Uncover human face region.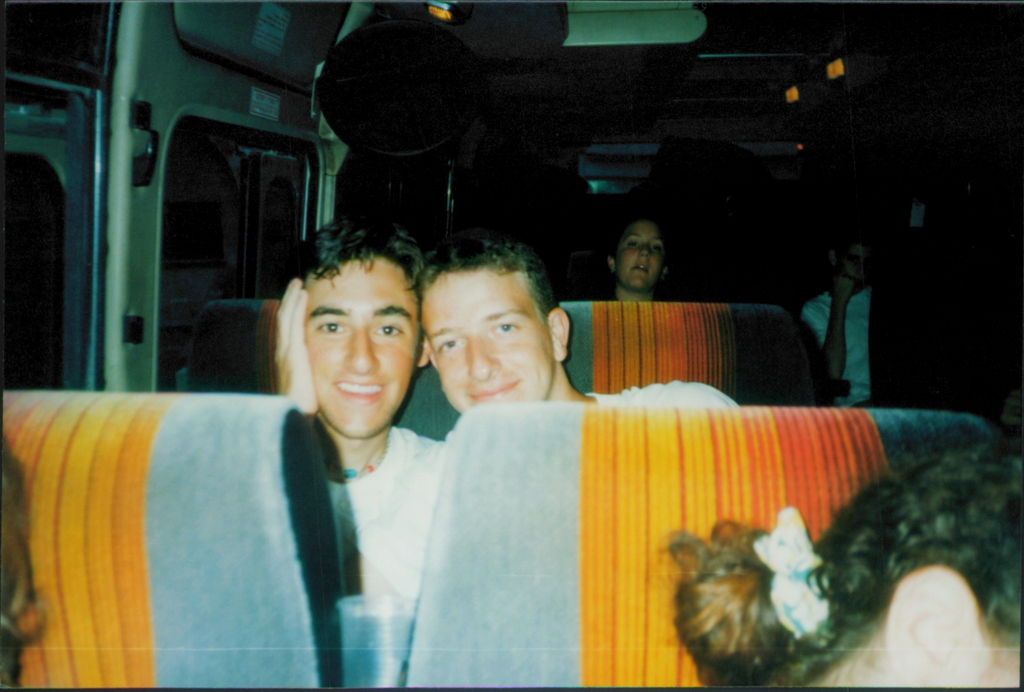
Uncovered: <bbox>438, 287, 552, 413</bbox>.
